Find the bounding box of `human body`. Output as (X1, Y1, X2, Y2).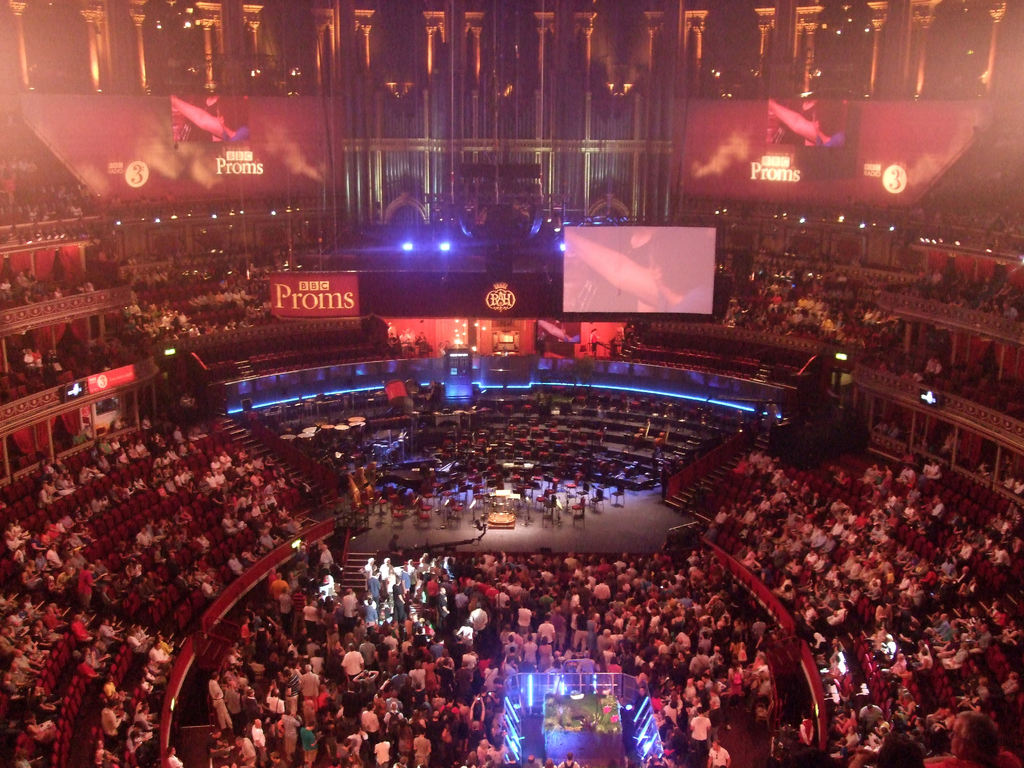
(0, 632, 19, 651).
